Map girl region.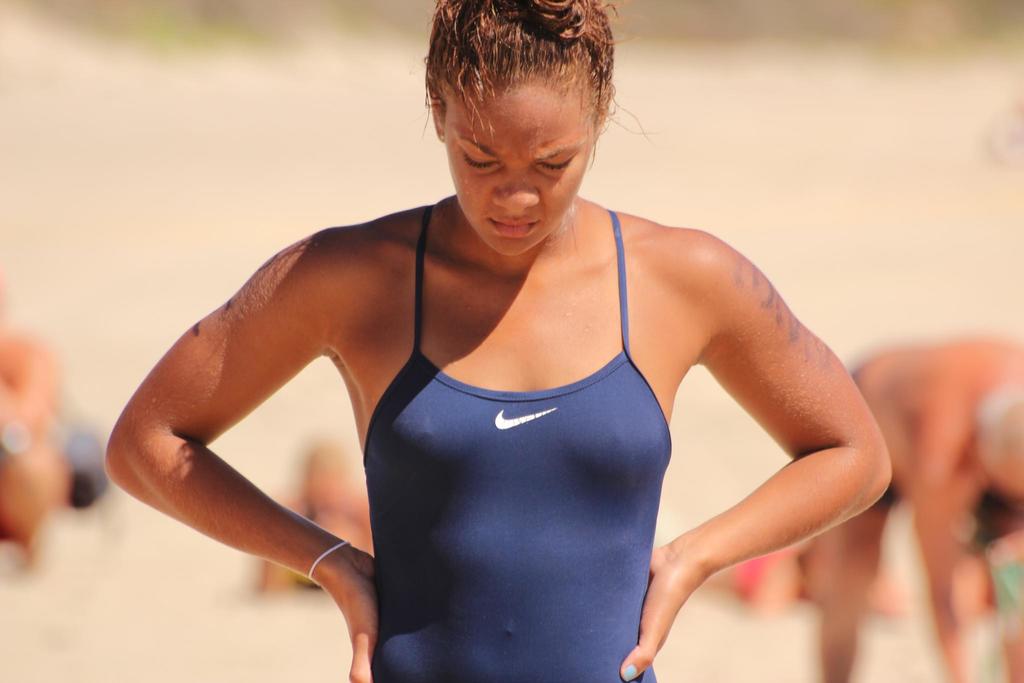
Mapped to <bbox>101, 0, 904, 682</bbox>.
